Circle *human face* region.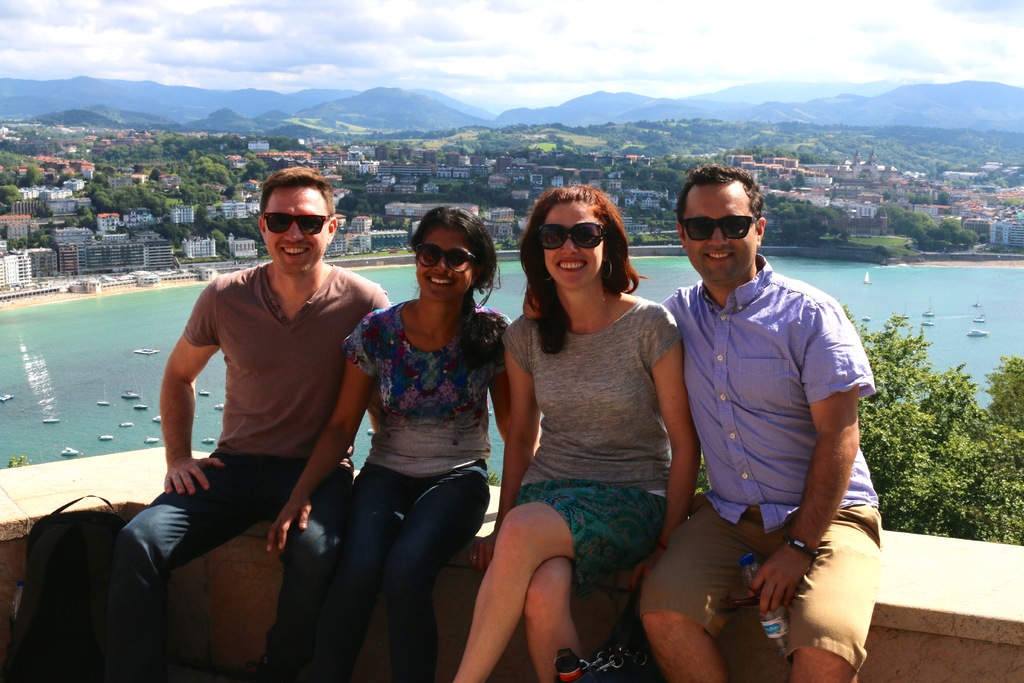
Region: l=271, t=199, r=323, b=272.
